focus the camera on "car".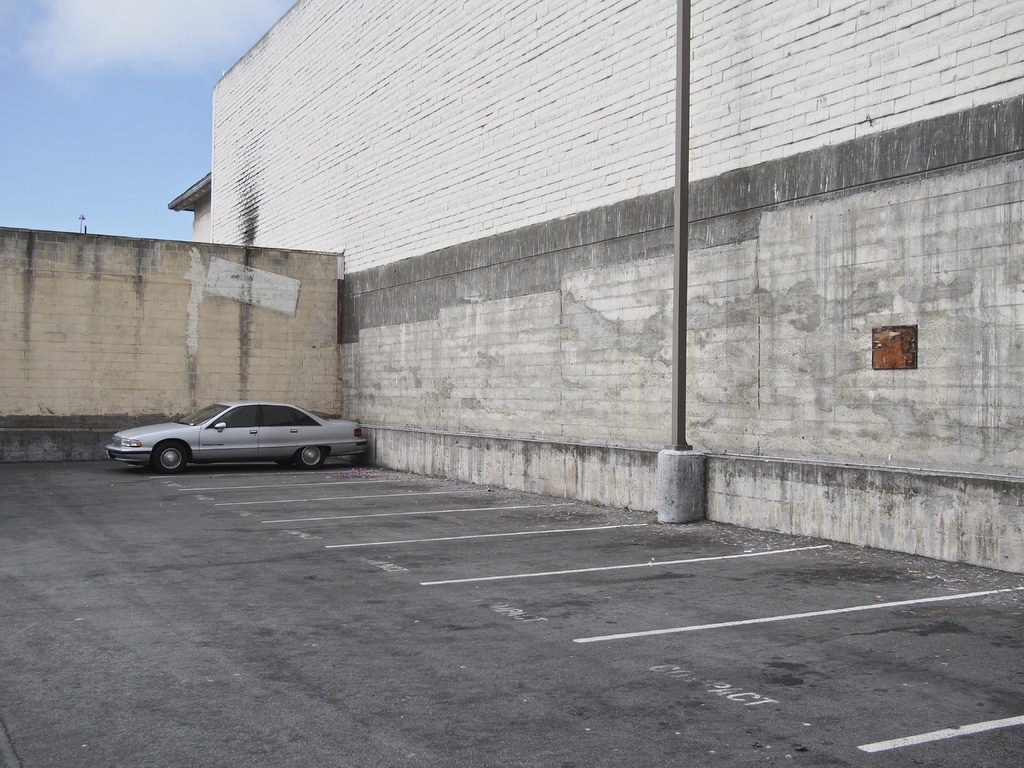
Focus region: {"x1": 106, "y1": 401, "x2": 369, "y2": 470}.
